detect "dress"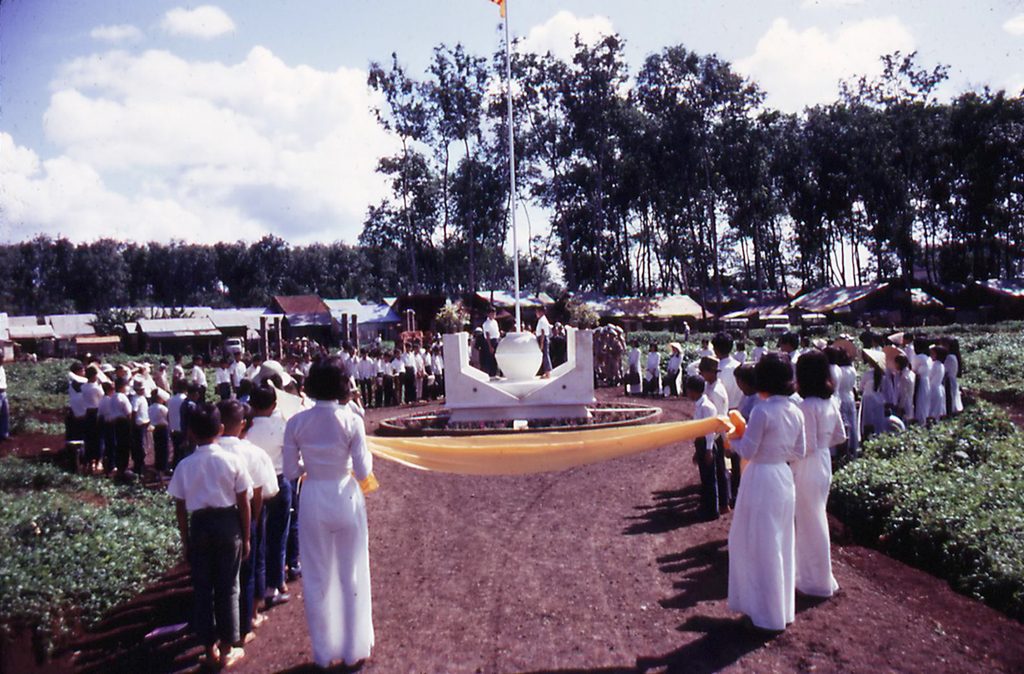
box(724, 396, 805, 629)
